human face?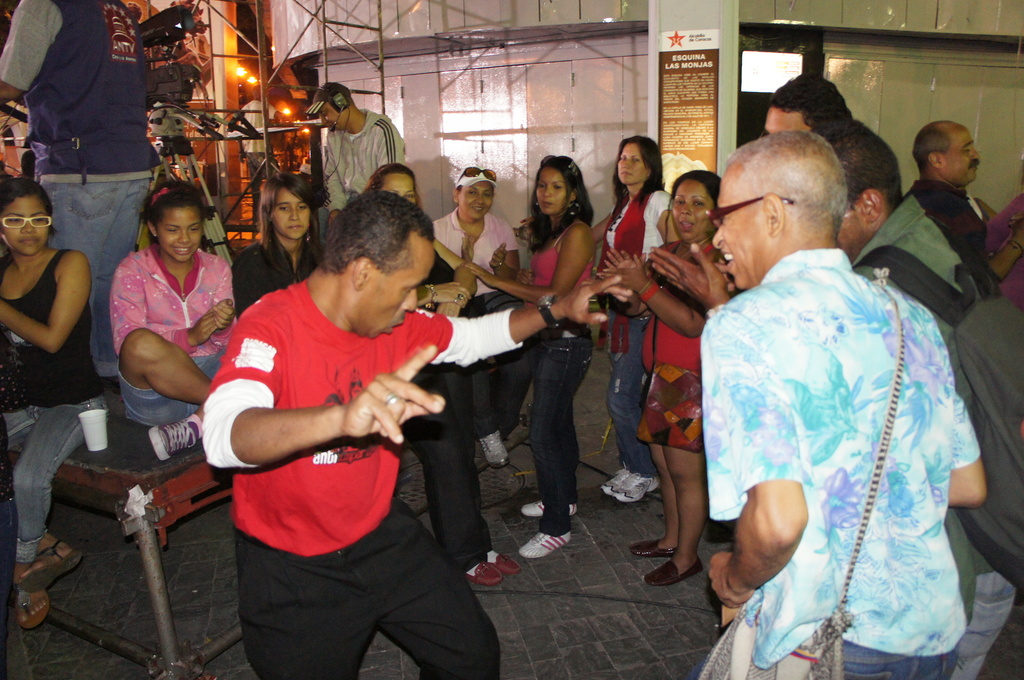
rect(610, 140, 646, 185)
